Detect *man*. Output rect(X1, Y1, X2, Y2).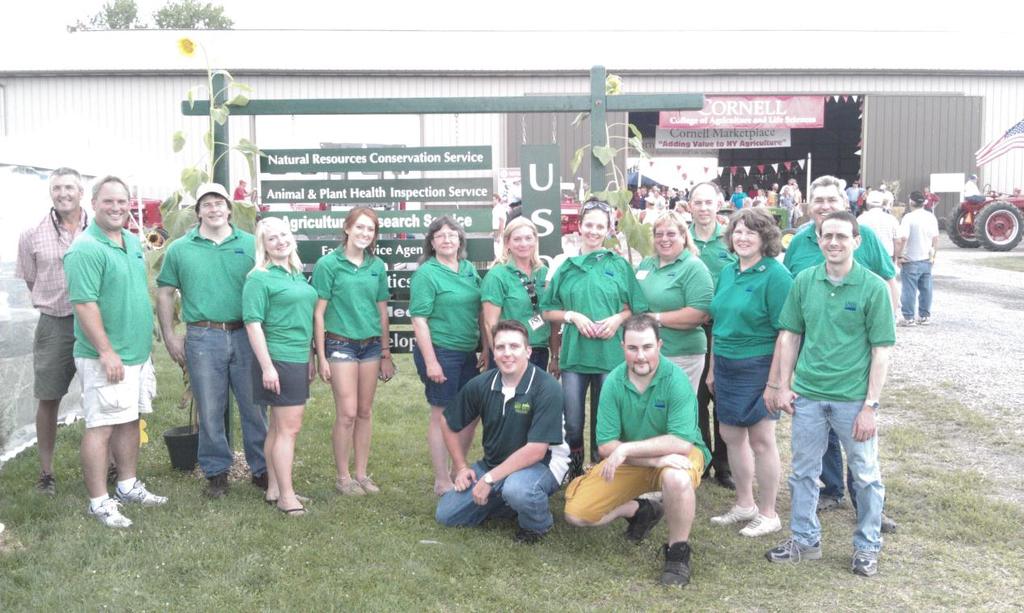
rect(13, 169, 96, 496).
